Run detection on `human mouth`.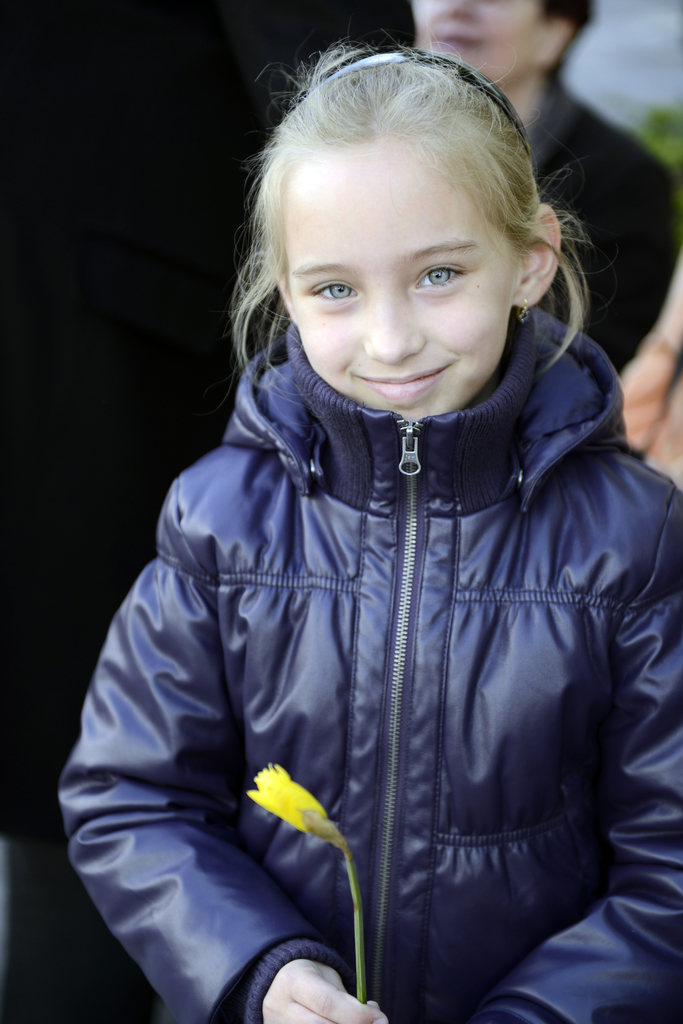
Result: Rect(350, 359, 456, 406).
